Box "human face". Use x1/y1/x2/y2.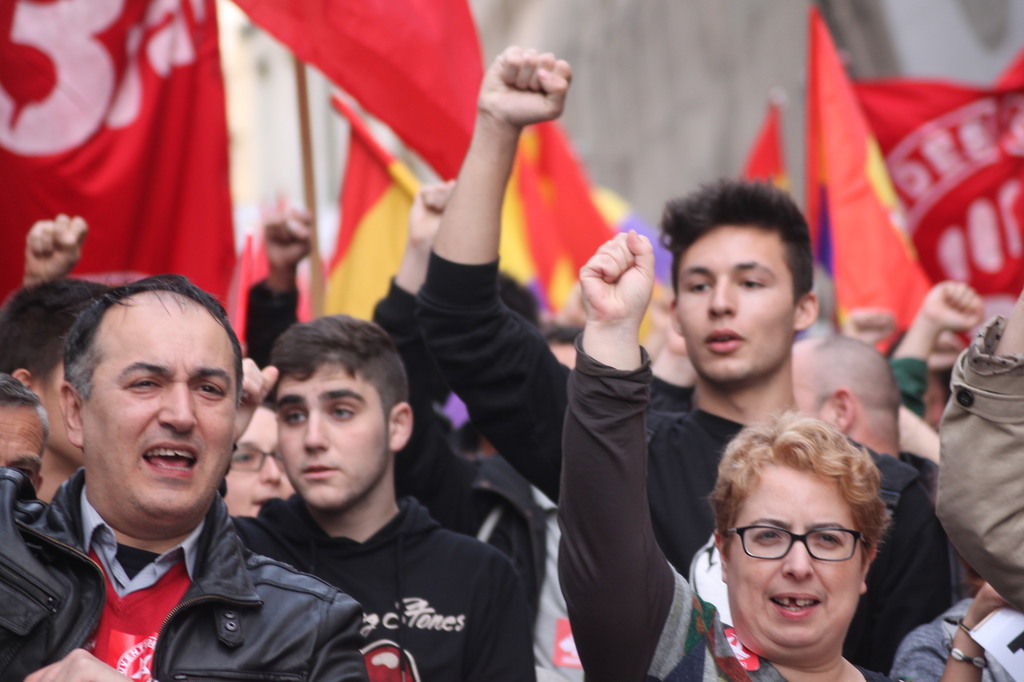
31/367/84/459.
